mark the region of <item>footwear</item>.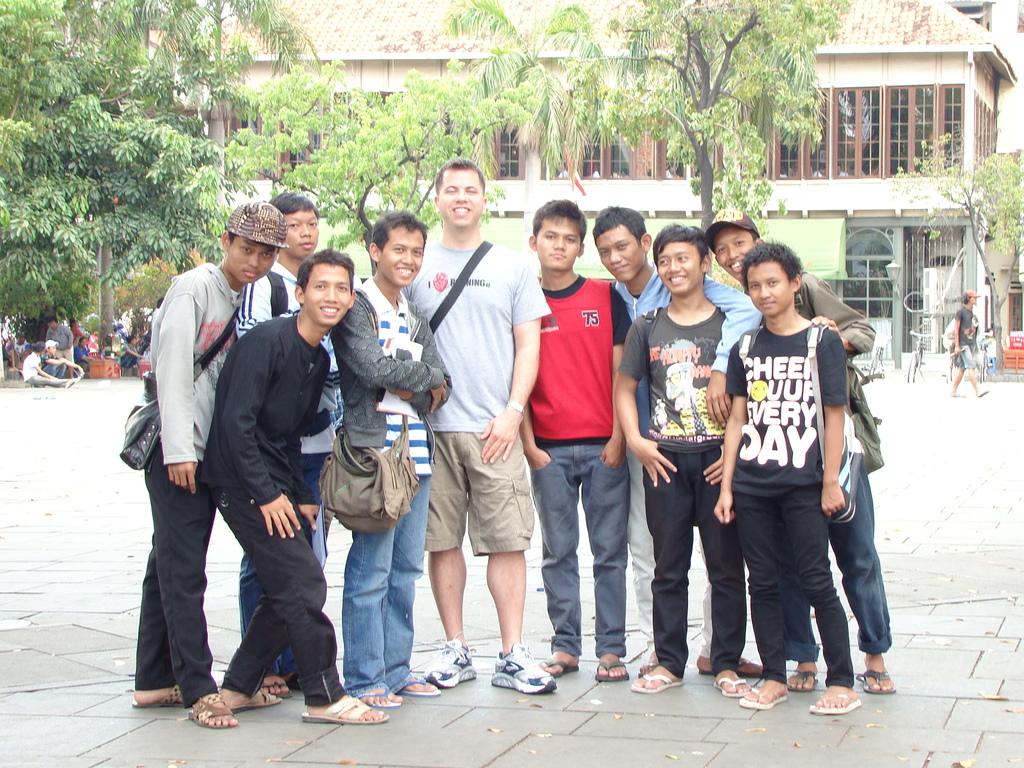
Region: (left=300, top=696, right=391, bottom=728).
